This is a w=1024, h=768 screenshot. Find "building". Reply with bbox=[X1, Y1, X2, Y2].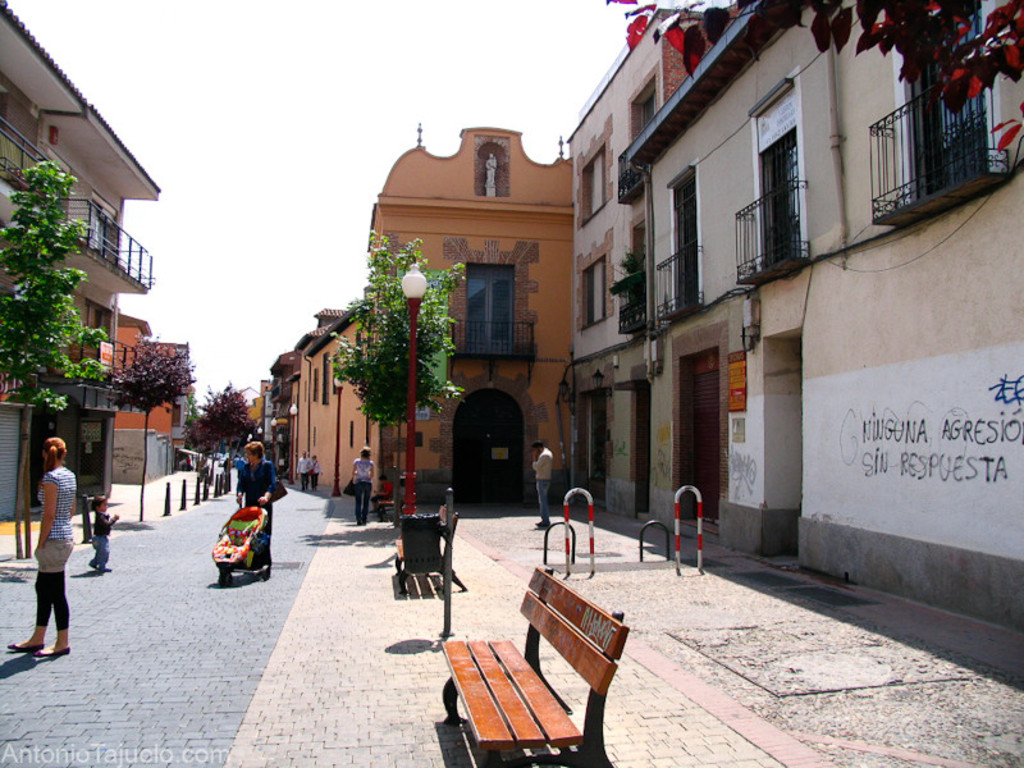
bbox=[0, 0, 165, 521].
